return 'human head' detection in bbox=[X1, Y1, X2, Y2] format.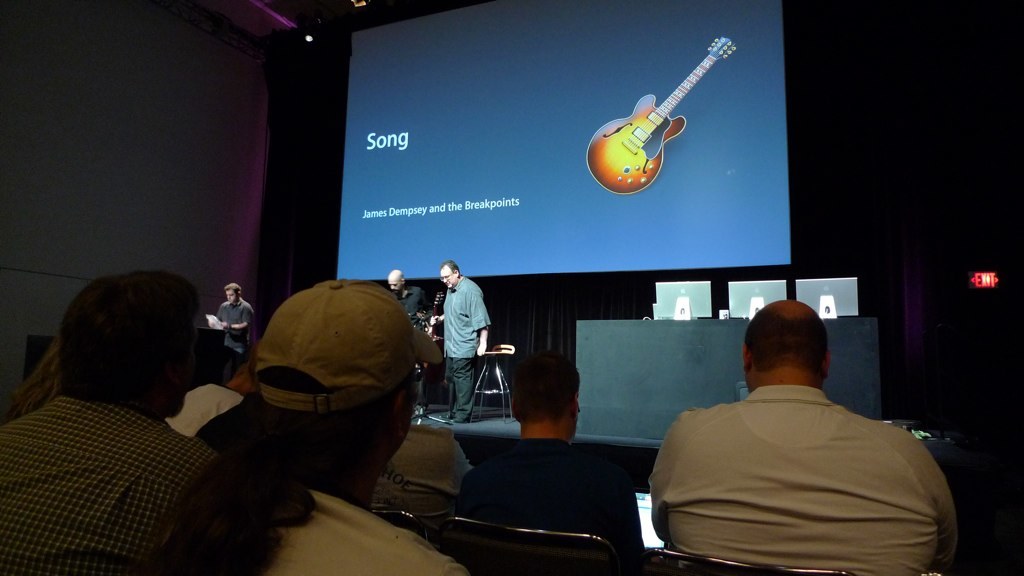
bbox=[222, 286, 235, 297].
